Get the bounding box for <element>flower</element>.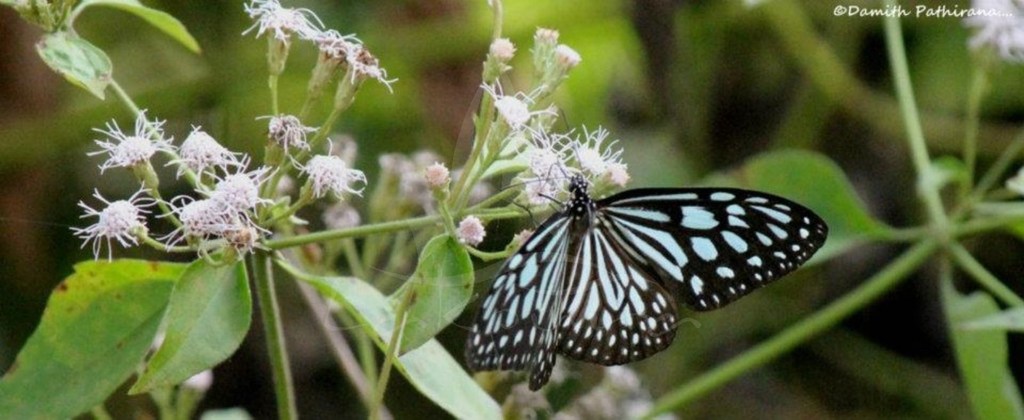
crop(206, 153, 271, 219).
